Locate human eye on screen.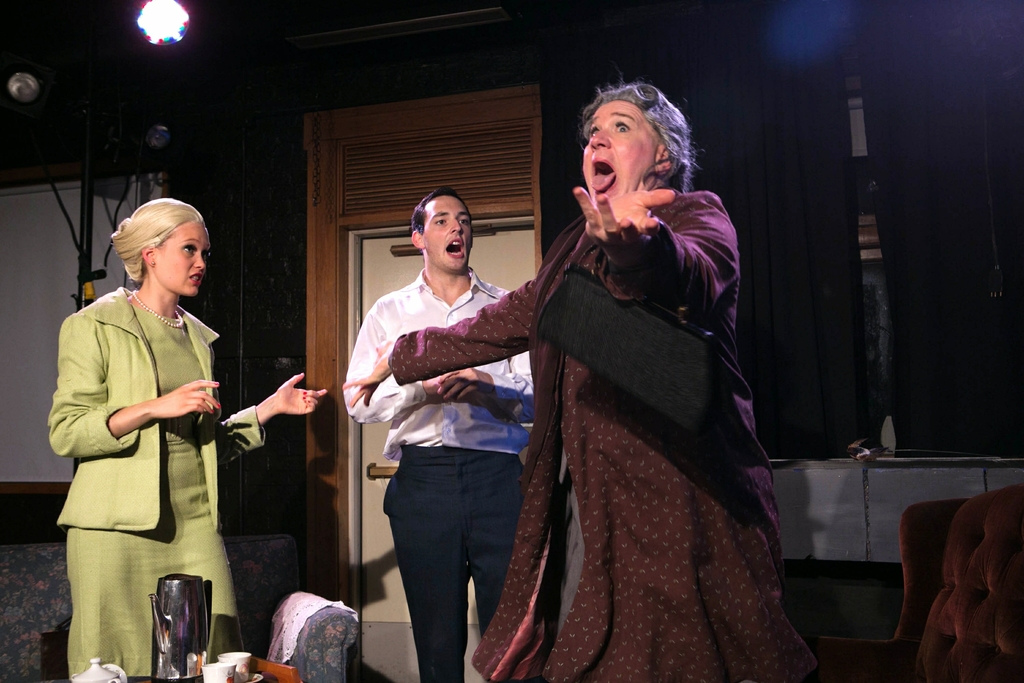
On screen at (588,126,600,138).
